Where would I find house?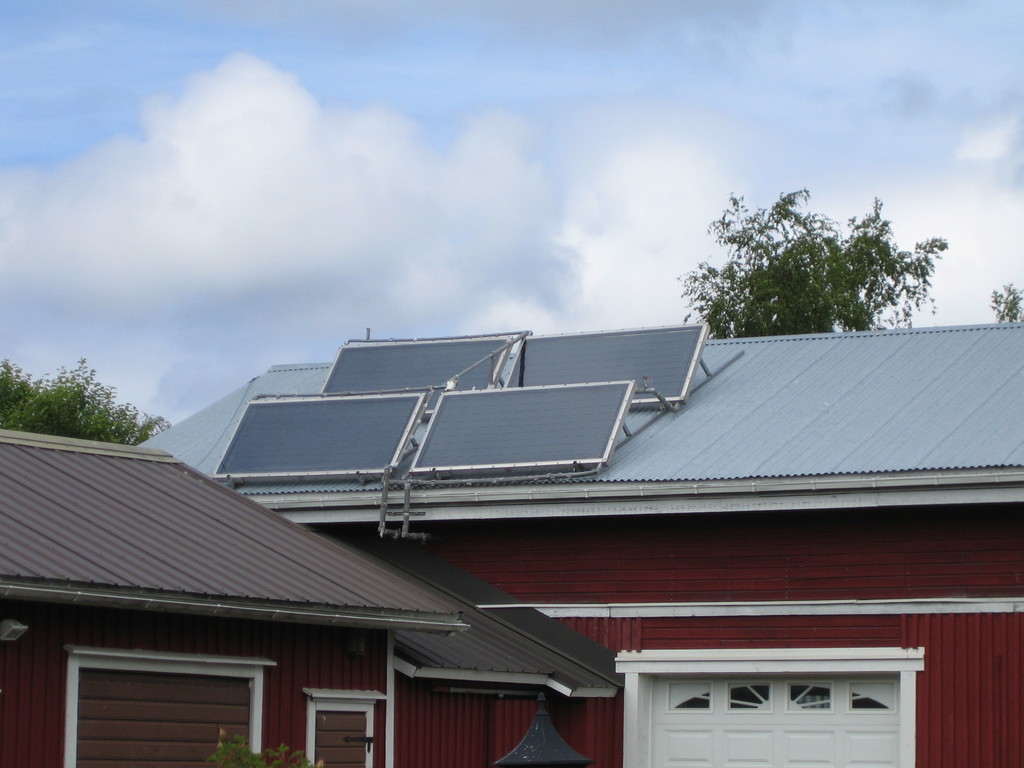
At <bbox>10, 429, 455, 767</bbox>.
